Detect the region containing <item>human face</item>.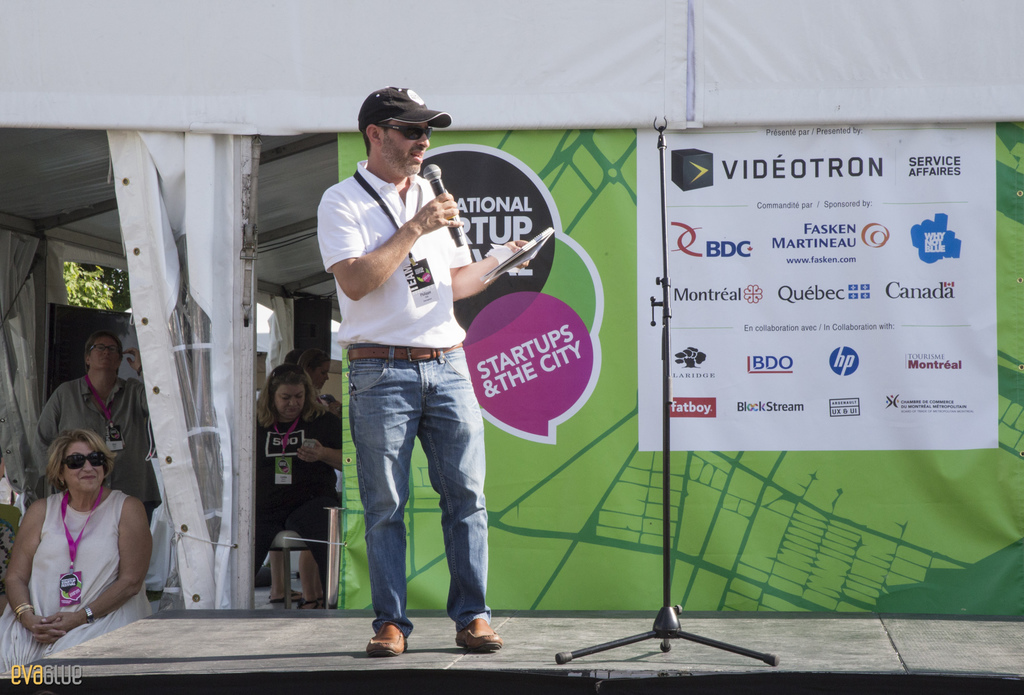
Rect(87, 332, 115, 375).
